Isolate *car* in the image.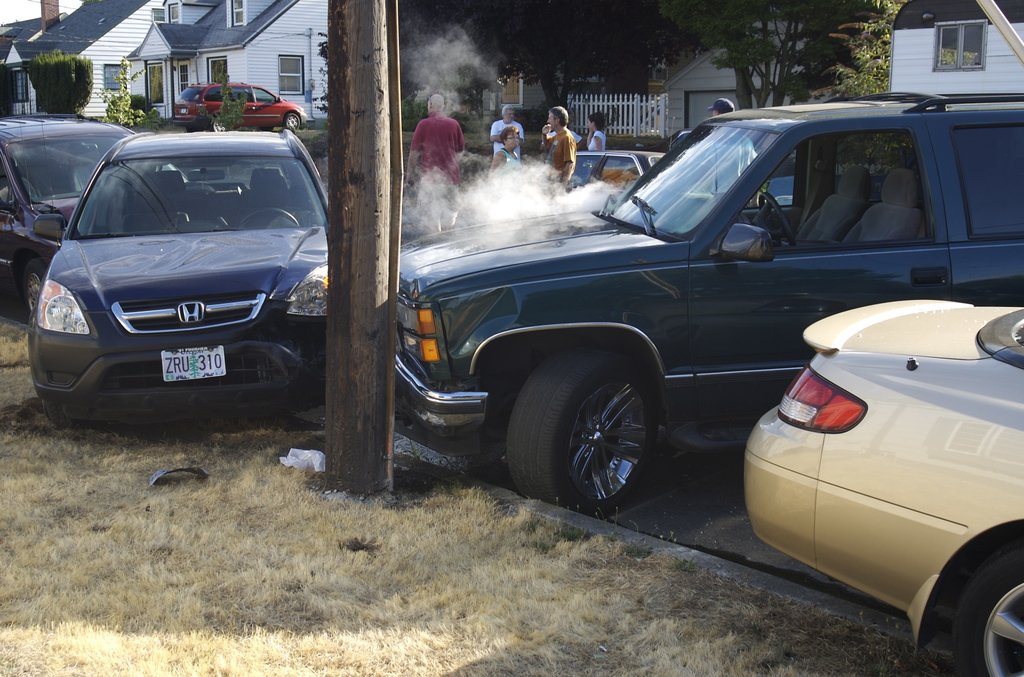
Isolated region: (x1=550, y1=151, x2=681, y2=213).
